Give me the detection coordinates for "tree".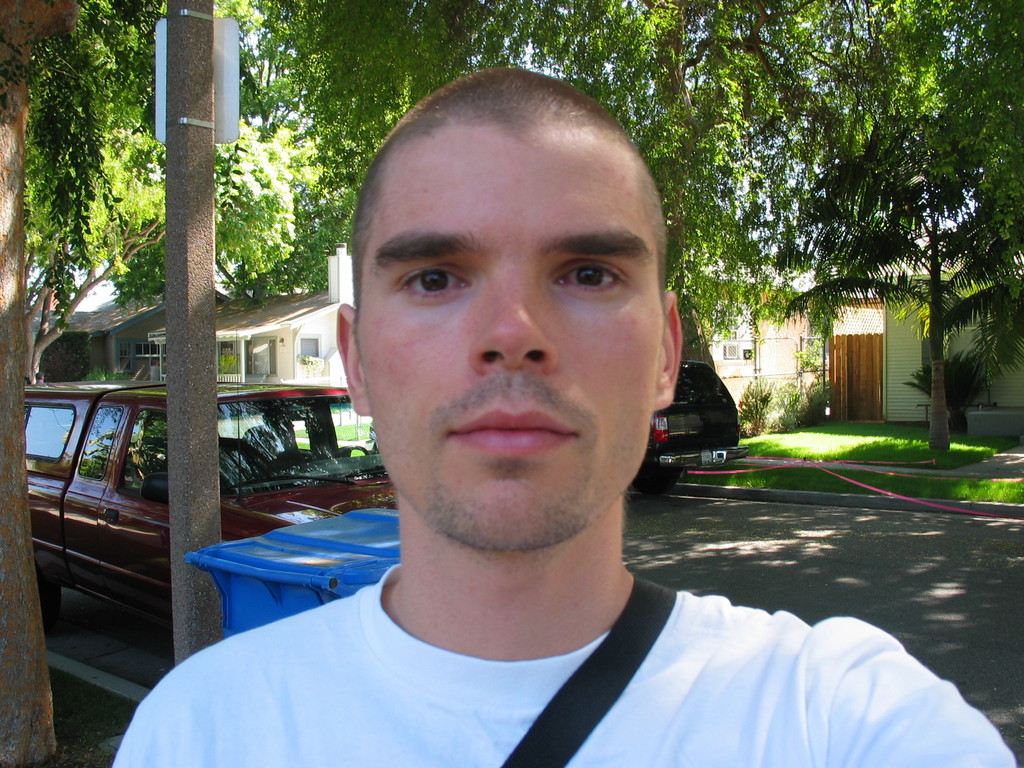
{"x1": 0, "y1": 0, "x2": 435, "y2": 392}.
